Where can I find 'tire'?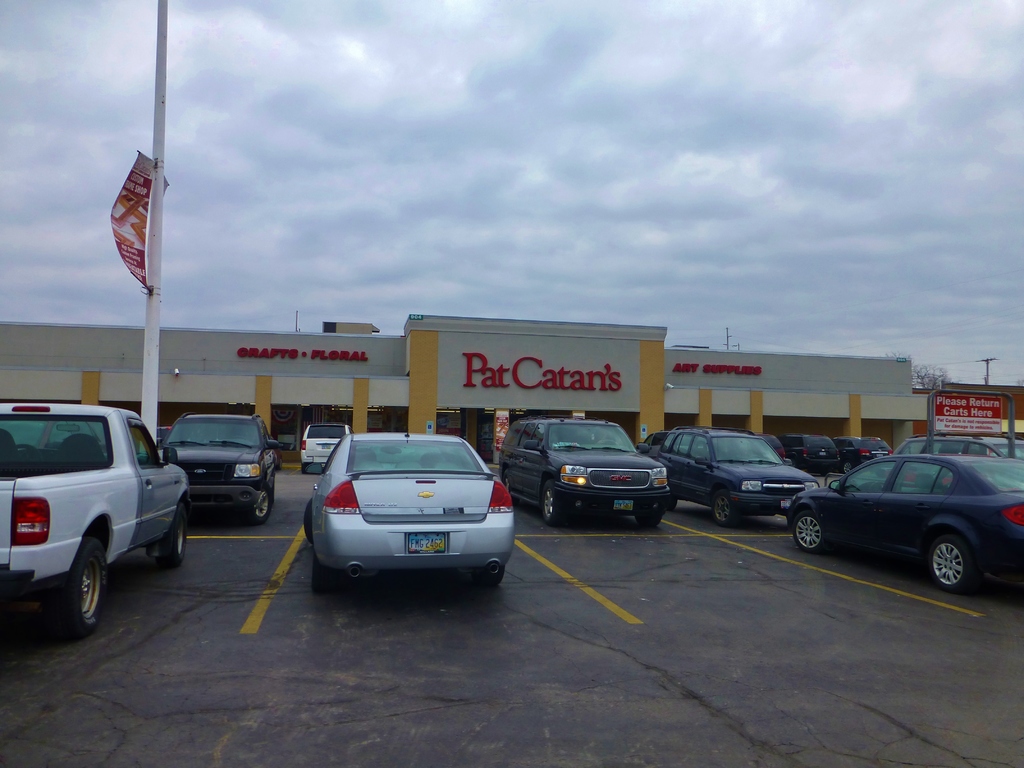
You can find it at locate(248, 486, 274, 519).
